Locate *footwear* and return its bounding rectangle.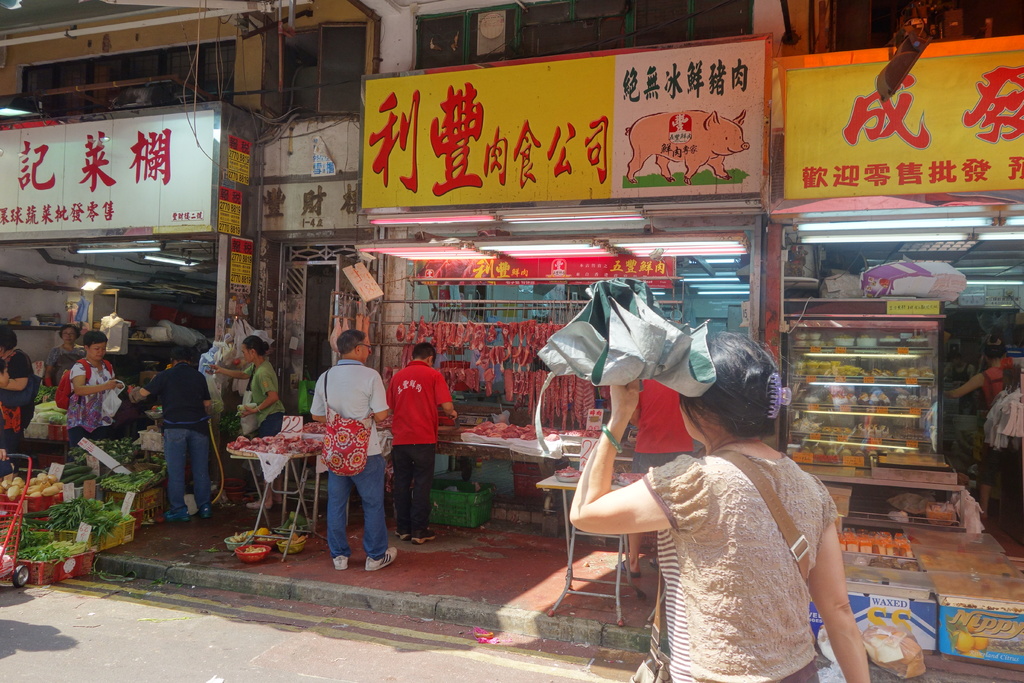
[157,507,191,525].
